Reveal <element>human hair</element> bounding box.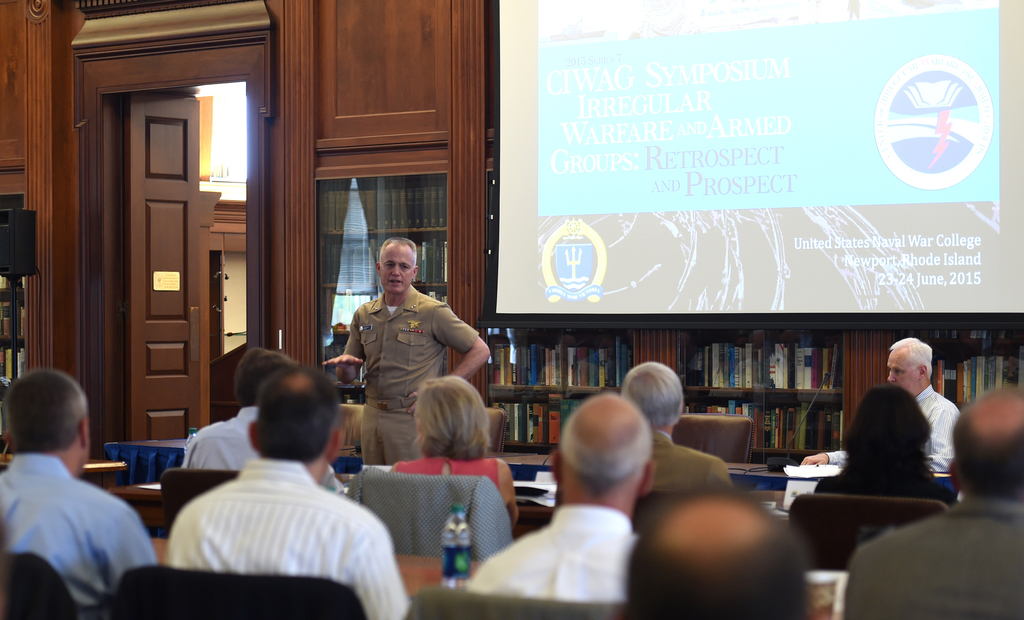
Revealed: <box>370,236,420,298</box>.
